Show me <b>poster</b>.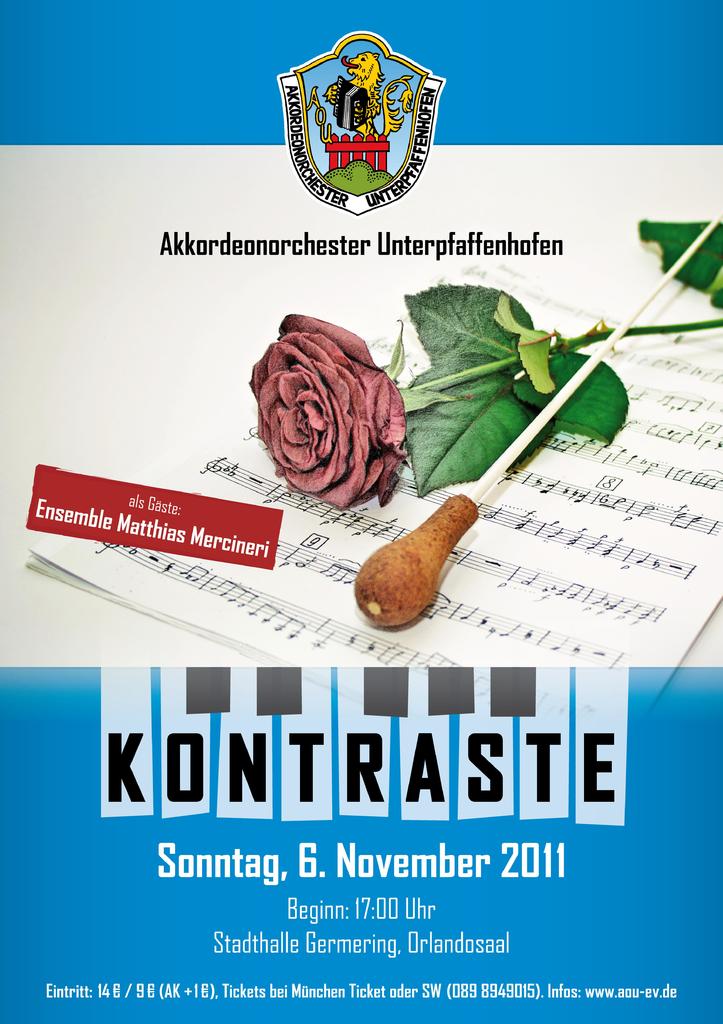
<b>poster</b> is here: <bbox>0, 0, 722, 1023</bbox>.
